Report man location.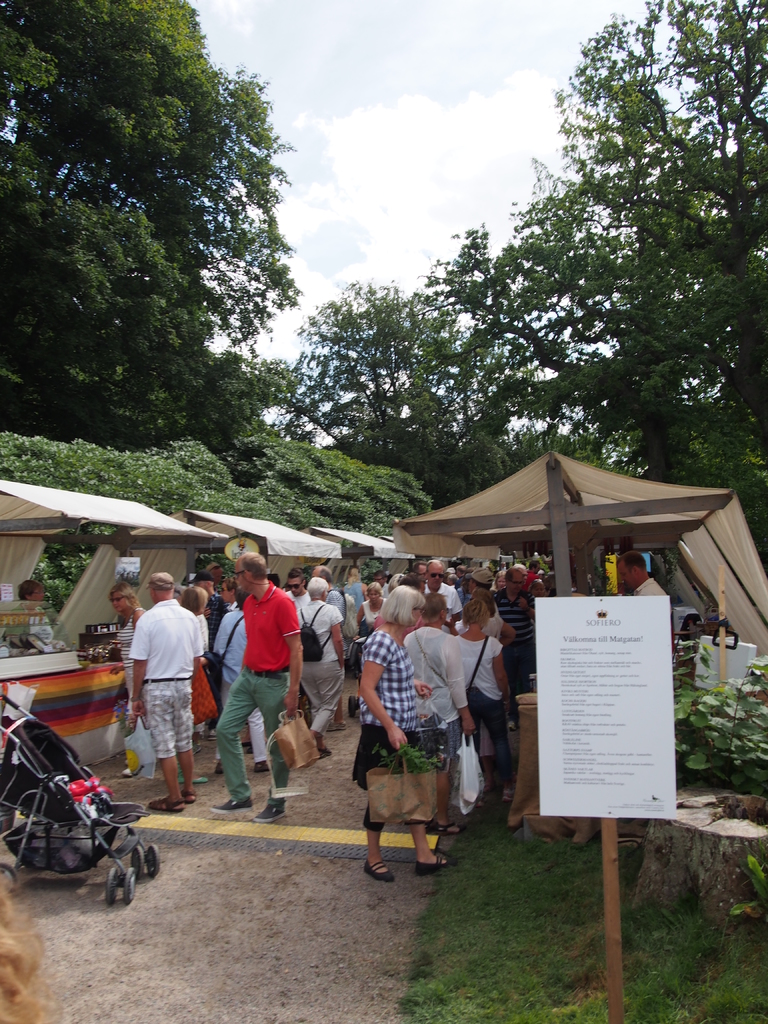
Report: bbox=(214, 548, 305, 824).
